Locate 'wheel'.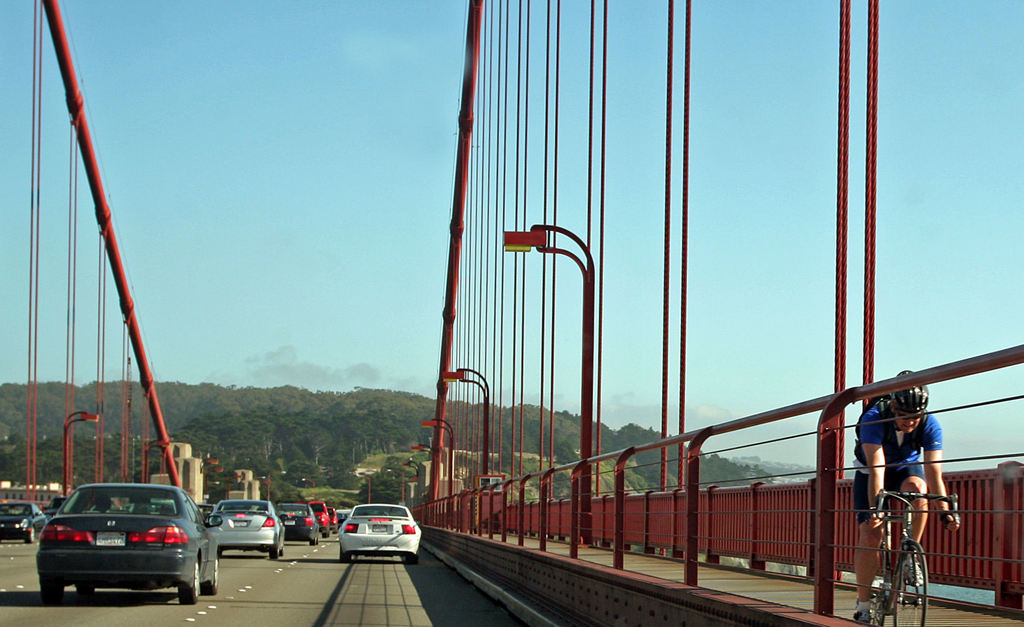
Bounding box: BBox(77, 583, 95, 597).
